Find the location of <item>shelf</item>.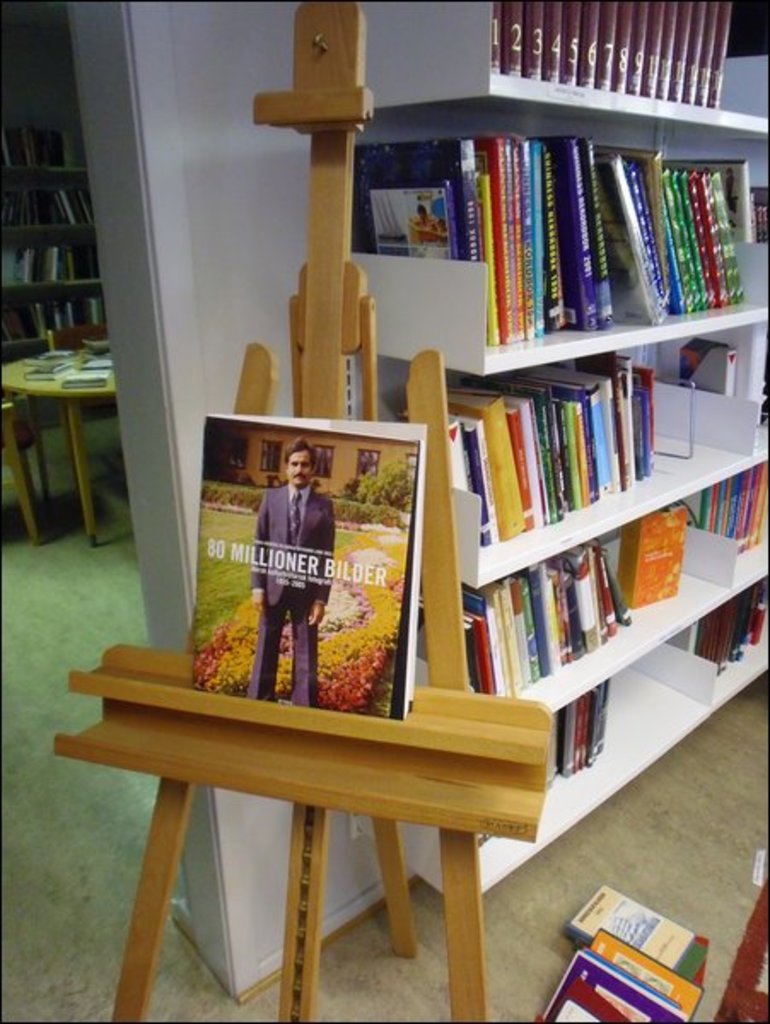
Location: [345, 256, 768, 323].
